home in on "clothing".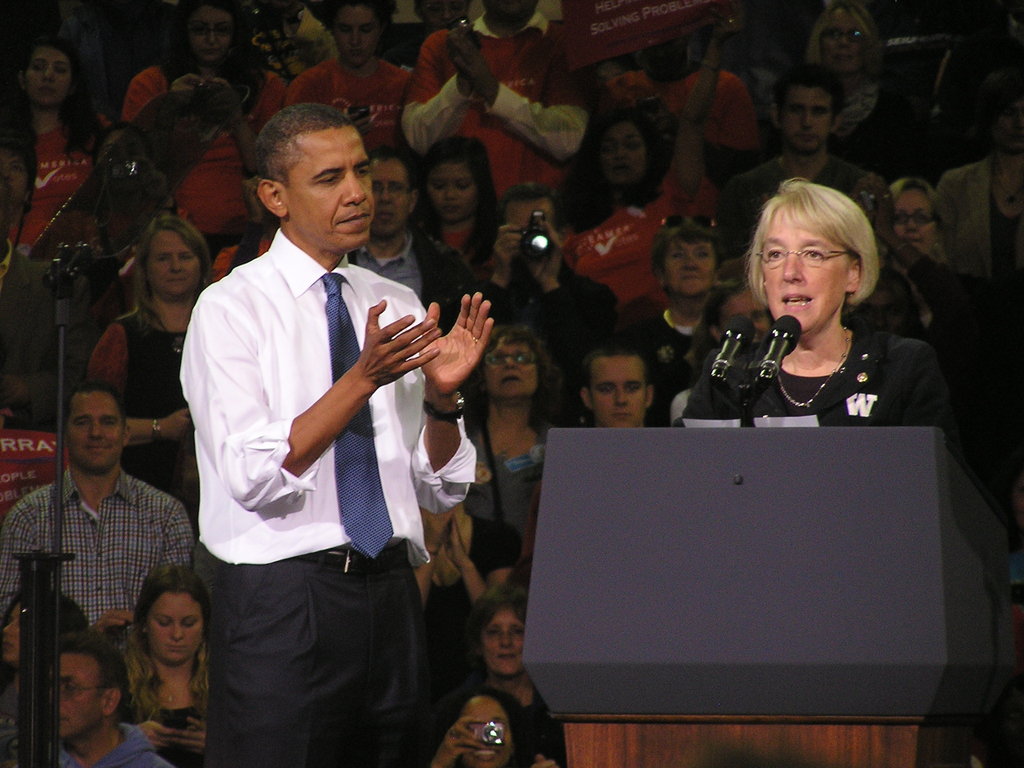
Homed in at bbox(910, 256, 1020, 477).
